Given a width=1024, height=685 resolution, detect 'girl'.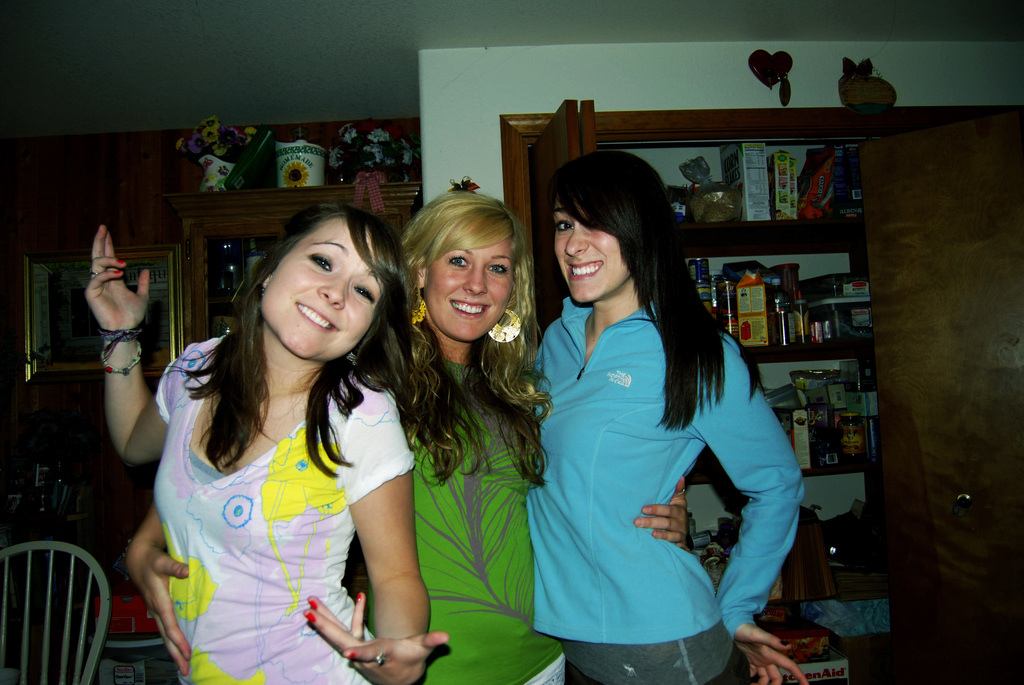
l=86, t=205, r=447, b=684.
